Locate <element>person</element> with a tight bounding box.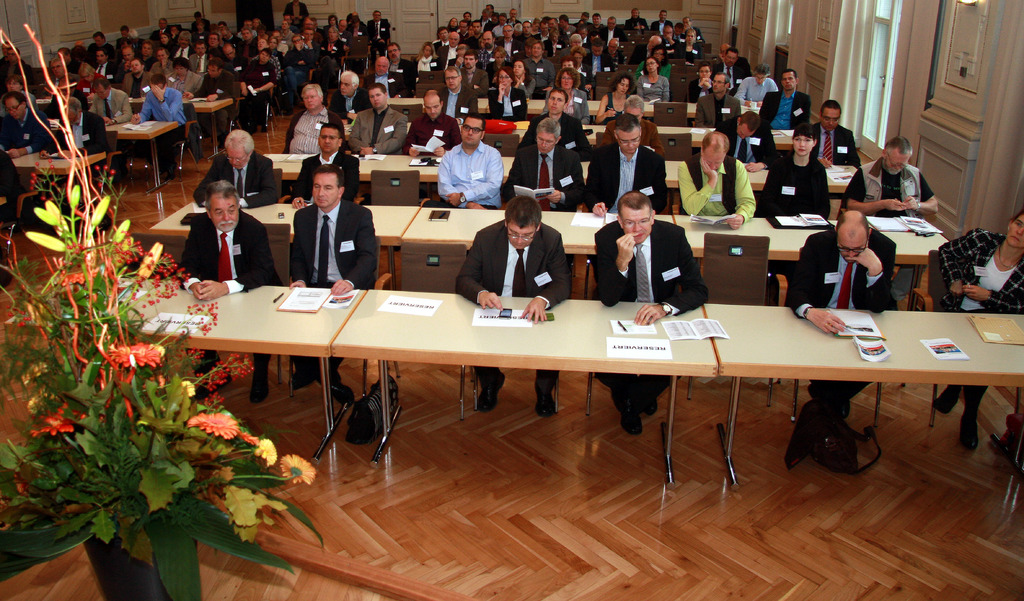
[678,128,759,227].
